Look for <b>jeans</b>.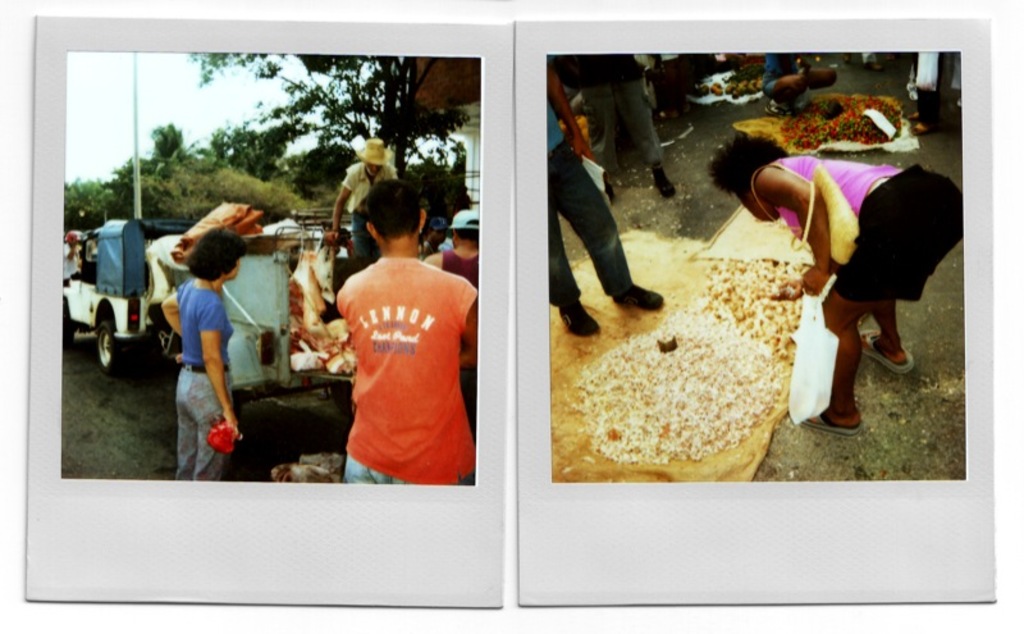
Found: 554, 151, 654, 325.
